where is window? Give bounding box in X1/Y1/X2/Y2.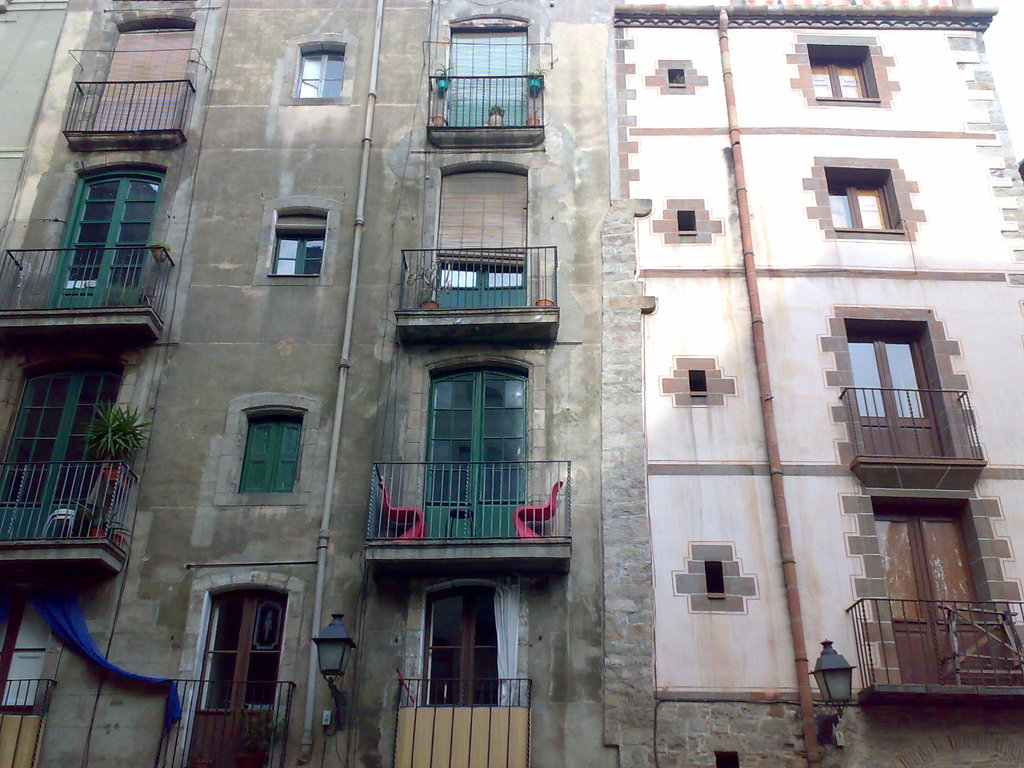
668/69/687/88.
